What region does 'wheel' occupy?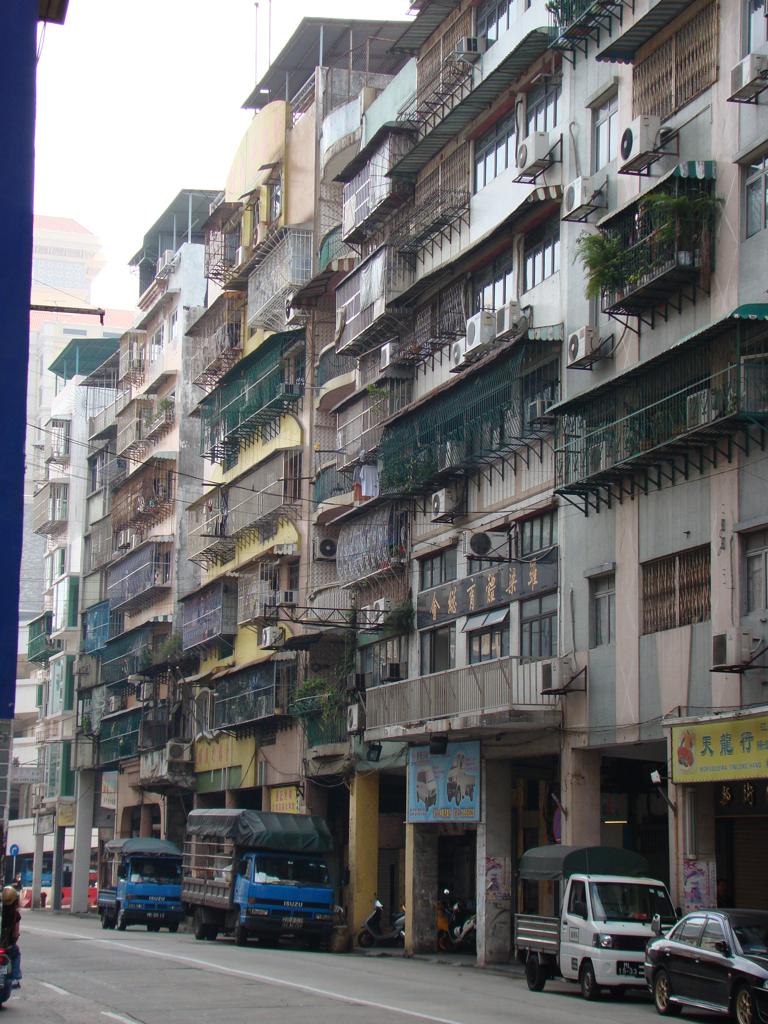
(439,932,453,952).
